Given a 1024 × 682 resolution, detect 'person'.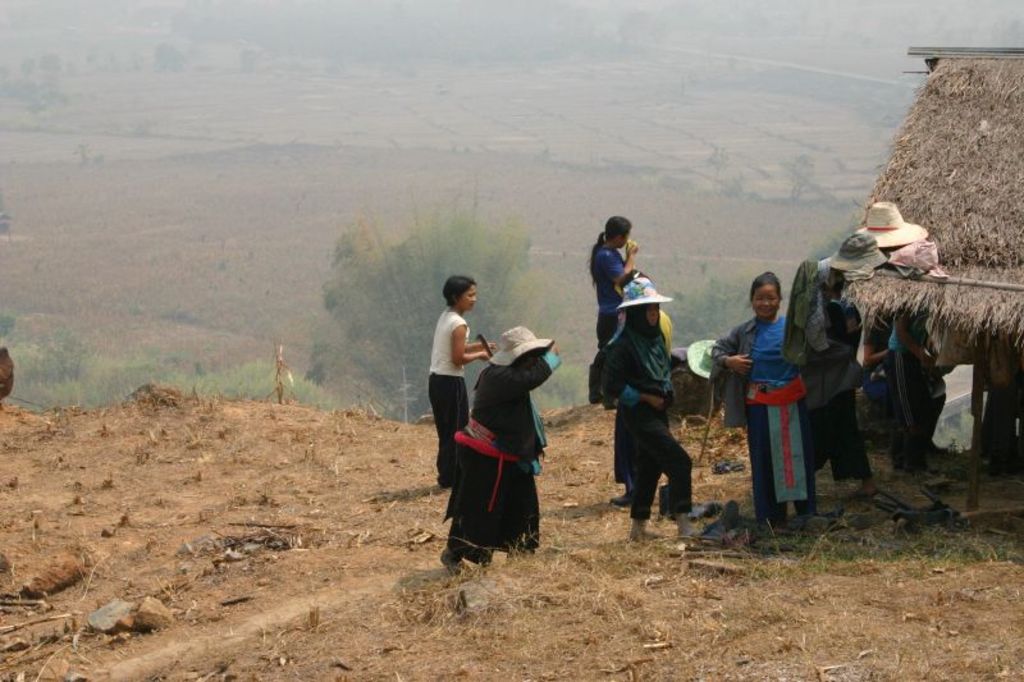
[600,265,714,537].
